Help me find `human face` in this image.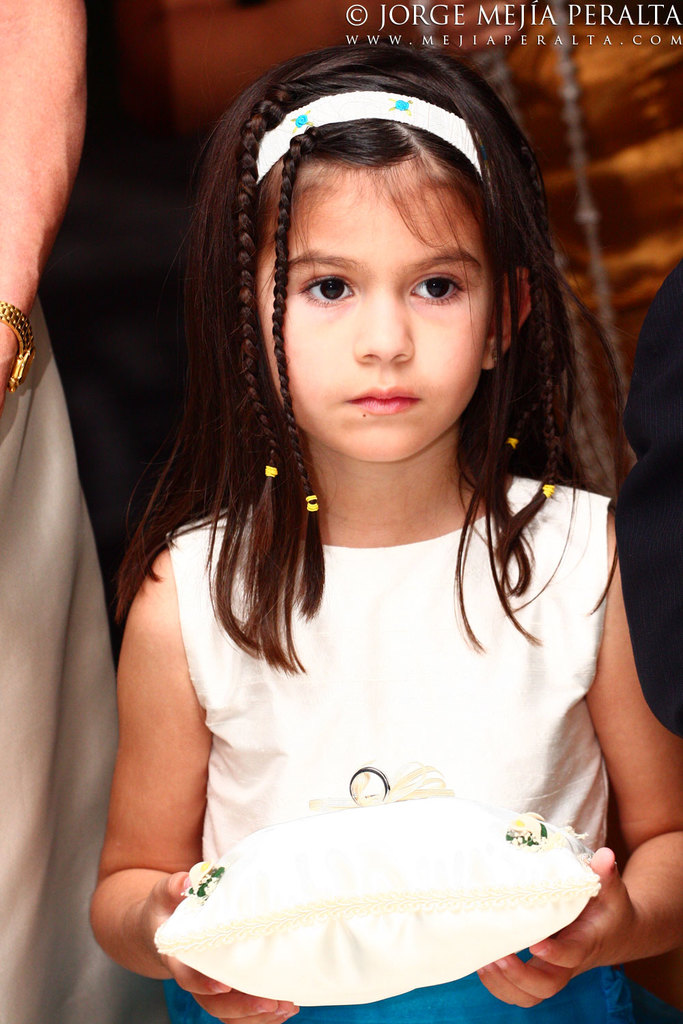
Found it: [left=260, top=164, right=493, bottom=459].
